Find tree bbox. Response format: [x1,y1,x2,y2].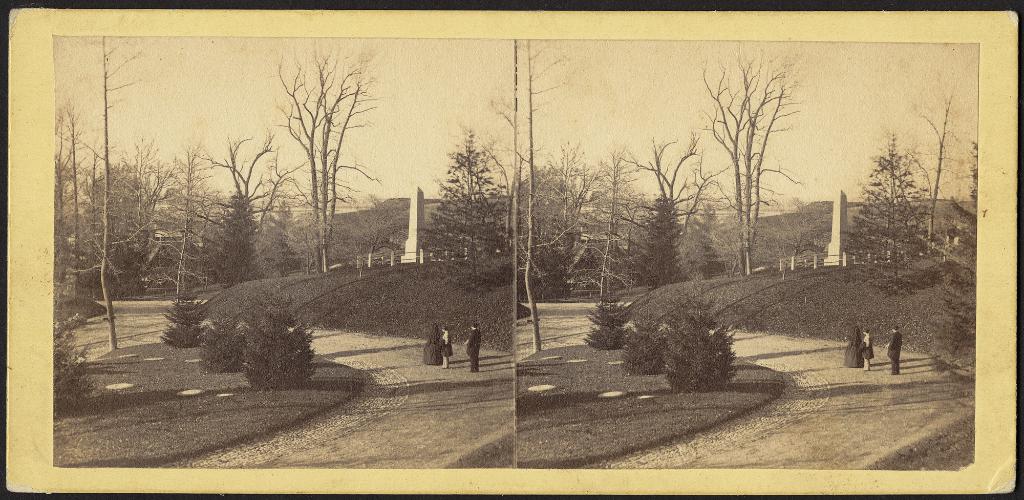
[195,189,269,292].
